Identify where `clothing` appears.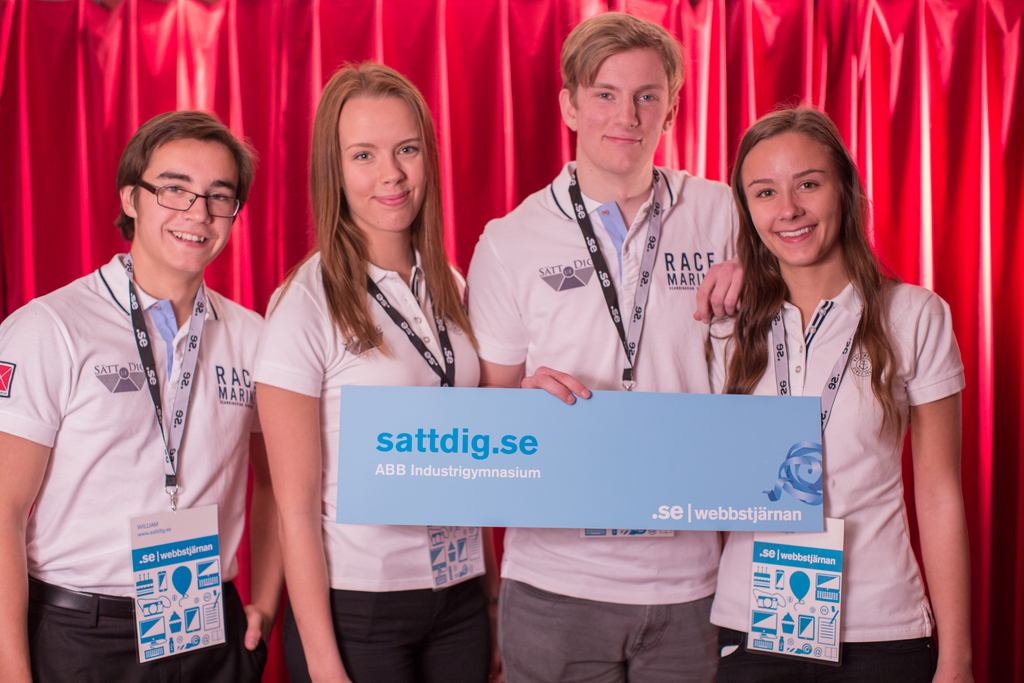
Appears at box(742, 226, 971, 644).
